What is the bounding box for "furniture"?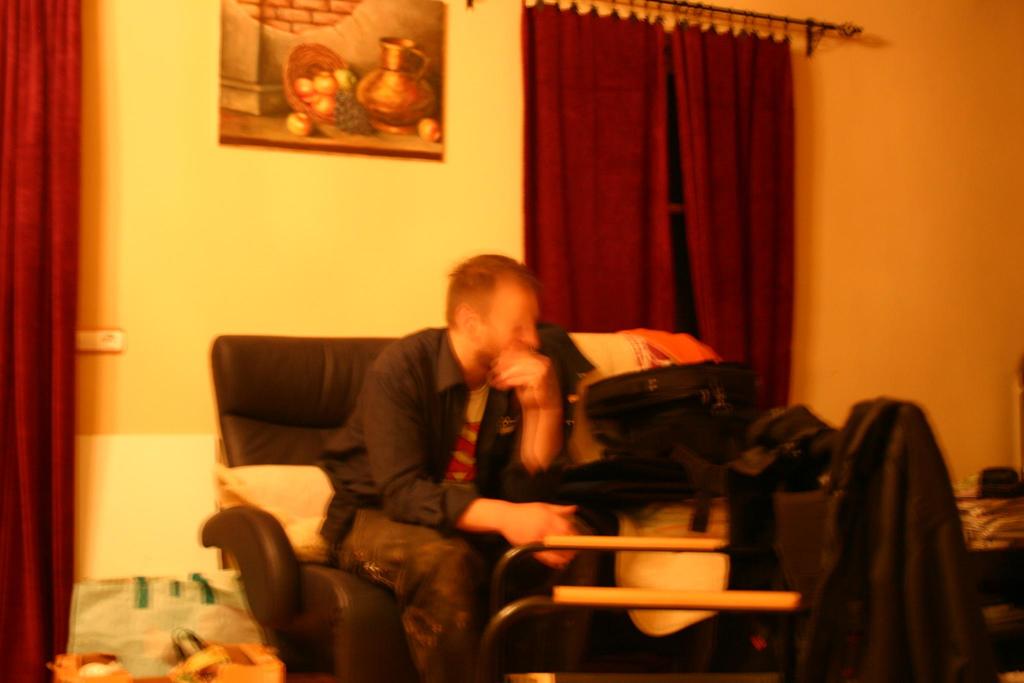
region(198, 334, 828, 679).
